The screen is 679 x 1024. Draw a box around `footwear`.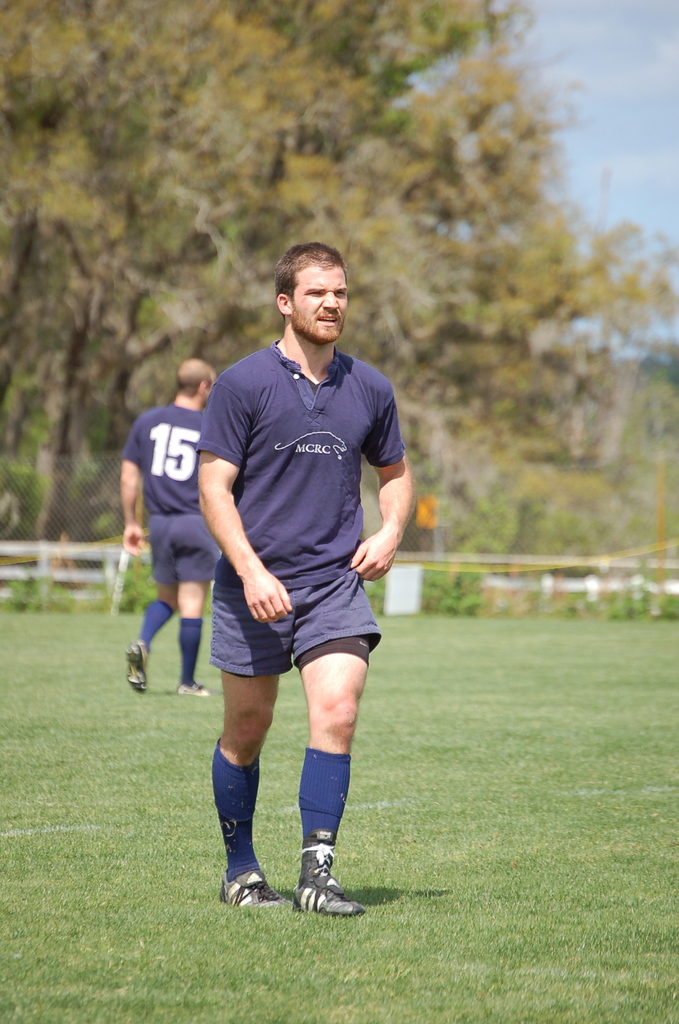
Rect(179, 680, 217, 692).
